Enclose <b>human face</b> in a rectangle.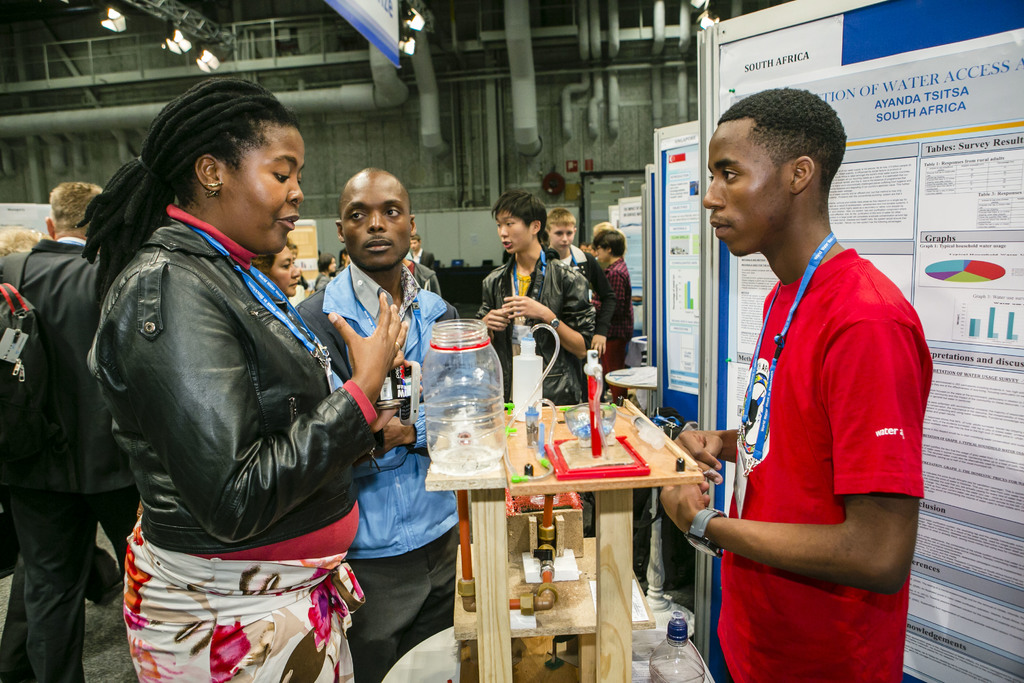
locate(271, 250, 301, 294).
